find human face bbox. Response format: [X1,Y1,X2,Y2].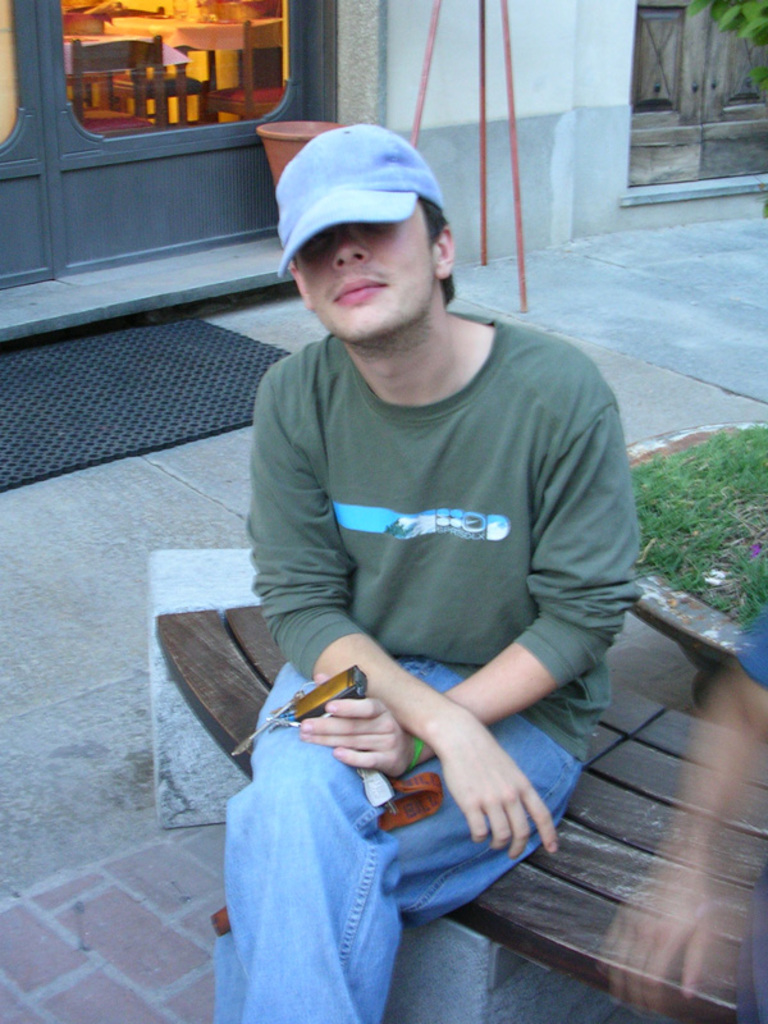
[302,207,434,347].
